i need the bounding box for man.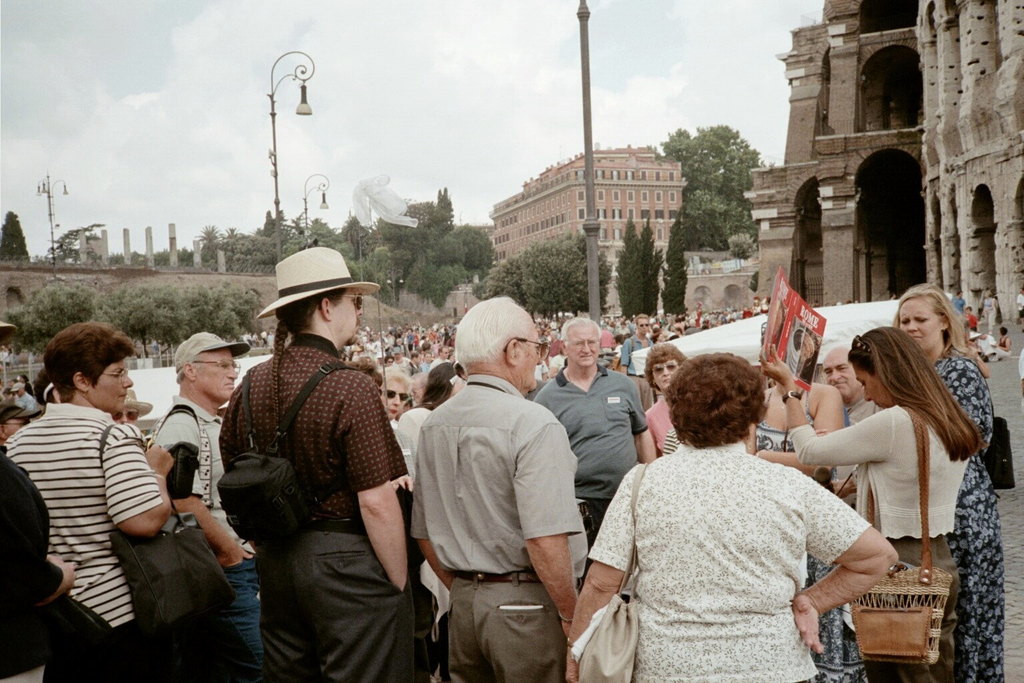
Here it is: bbox=(548, 331, 563, 364).
